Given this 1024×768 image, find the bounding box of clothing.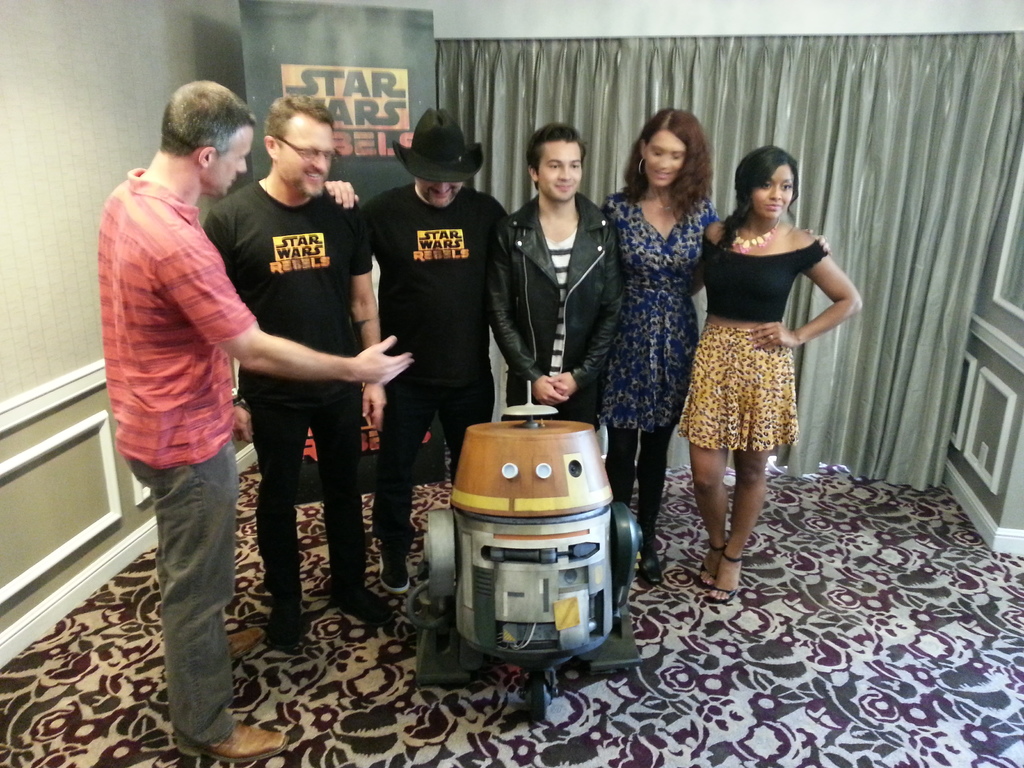
(left=93, top=89, right=269, bottom=679).
